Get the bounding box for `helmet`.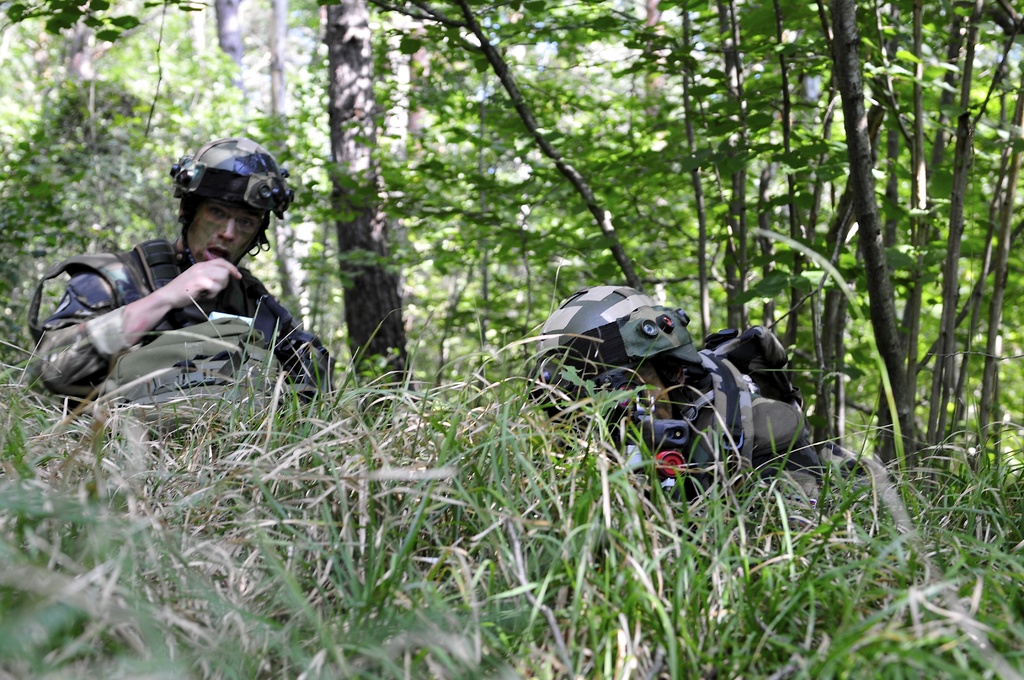
Rect(156, 136, 285, 280).
